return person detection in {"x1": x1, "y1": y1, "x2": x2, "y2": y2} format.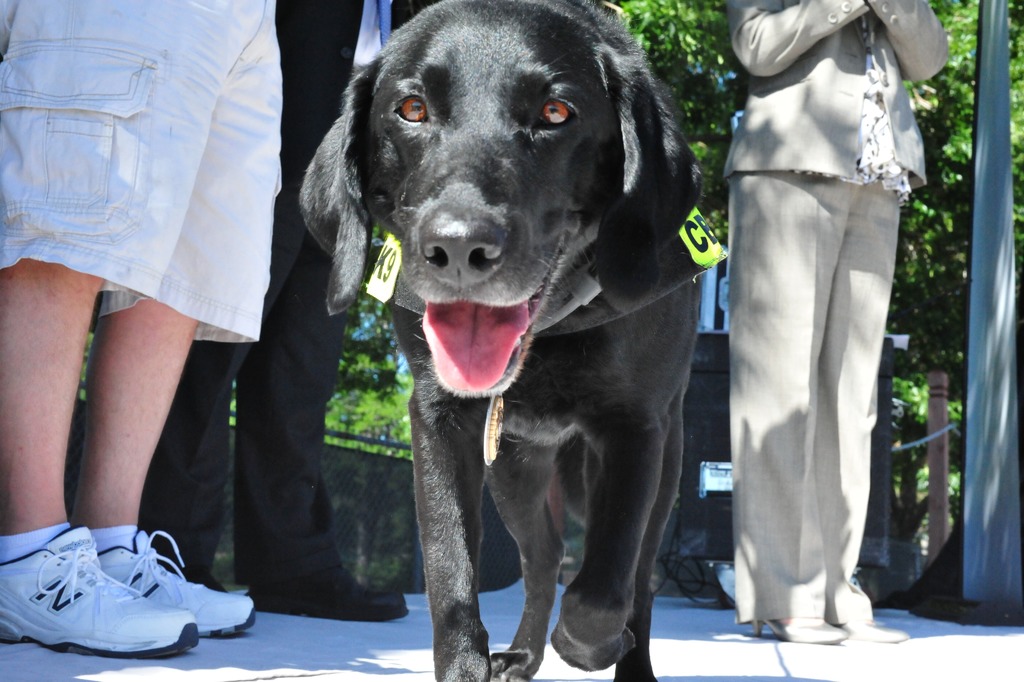
{"x1": 0, "y1": 0, "x2": 294, "y2": 661}.
